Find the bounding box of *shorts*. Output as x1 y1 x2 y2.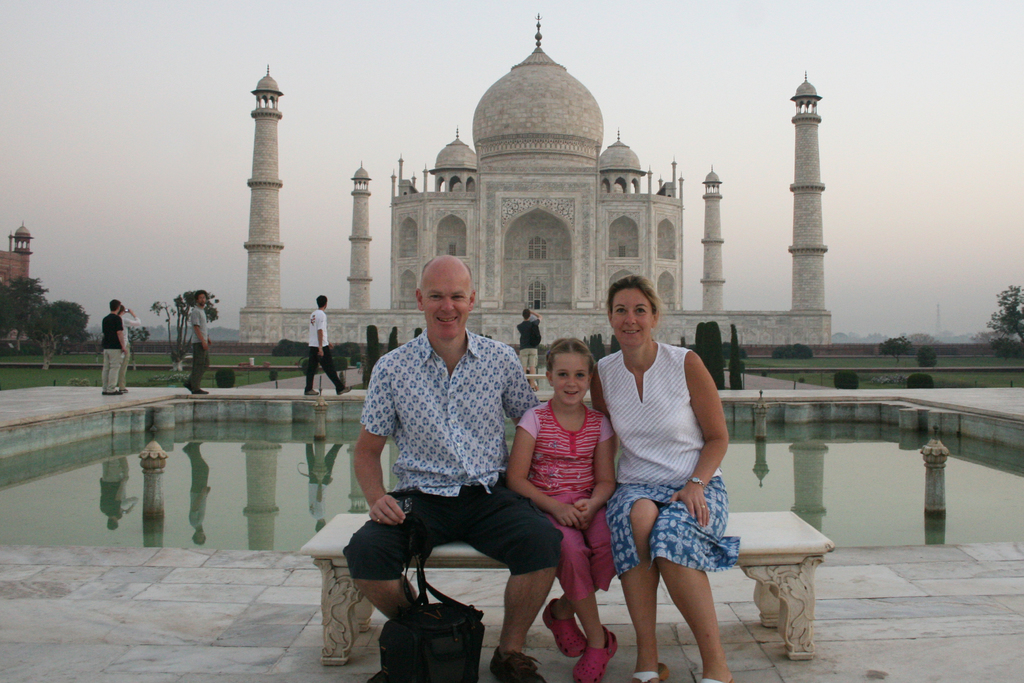
547 514 614 598.
